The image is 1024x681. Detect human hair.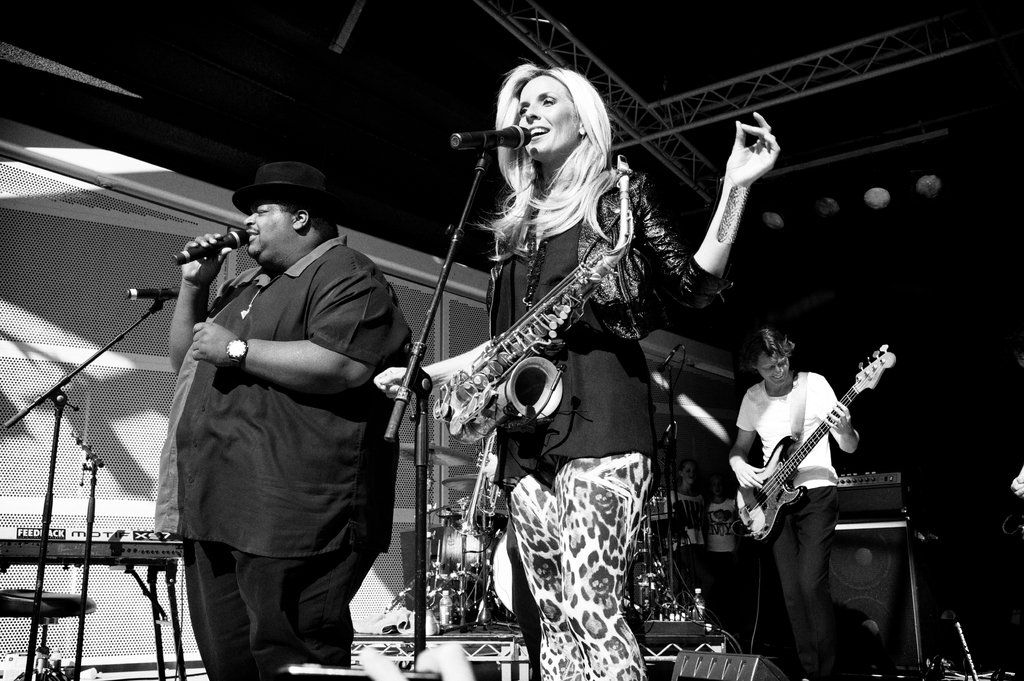
Detection: rect(273, 193, 342, 240).
